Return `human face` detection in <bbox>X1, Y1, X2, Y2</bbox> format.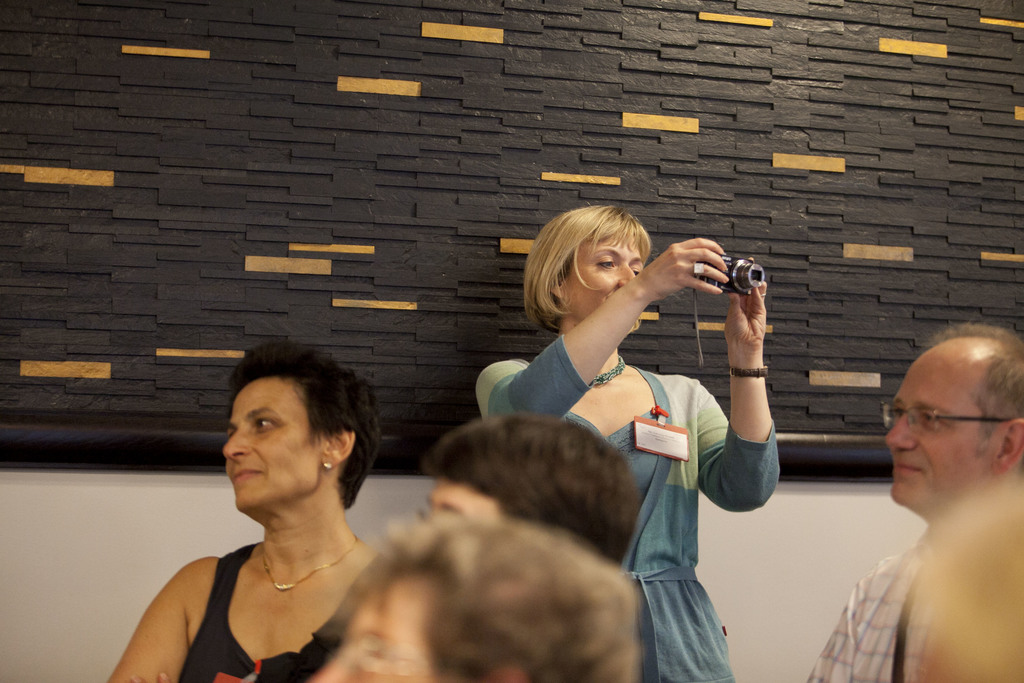
<bbox>304, 577, 447, 682</bbox>.
